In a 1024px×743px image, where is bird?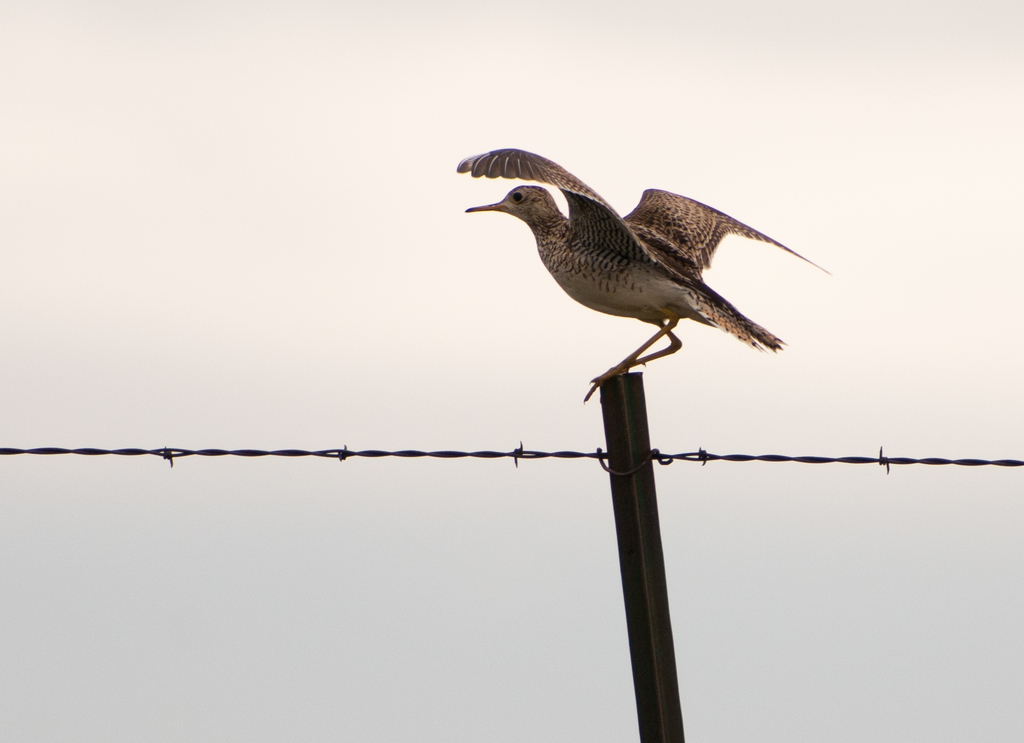
<box>464,157,817,387</box>.
